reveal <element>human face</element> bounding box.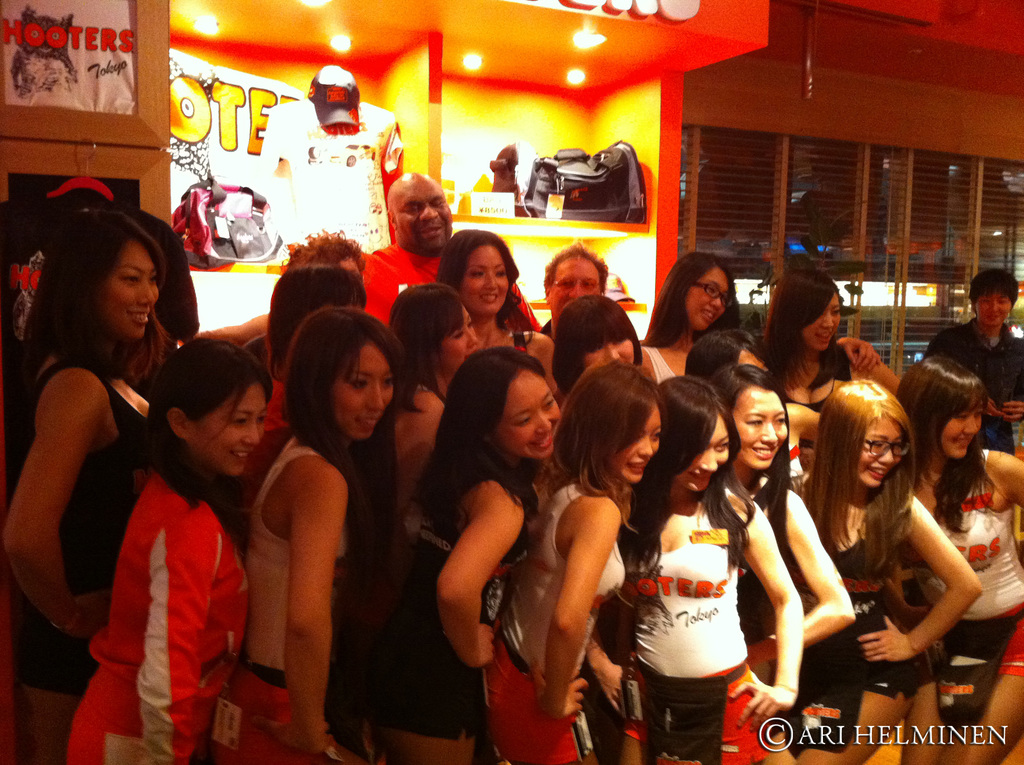
Revealed: Rect(941, 408, 981, 458).
